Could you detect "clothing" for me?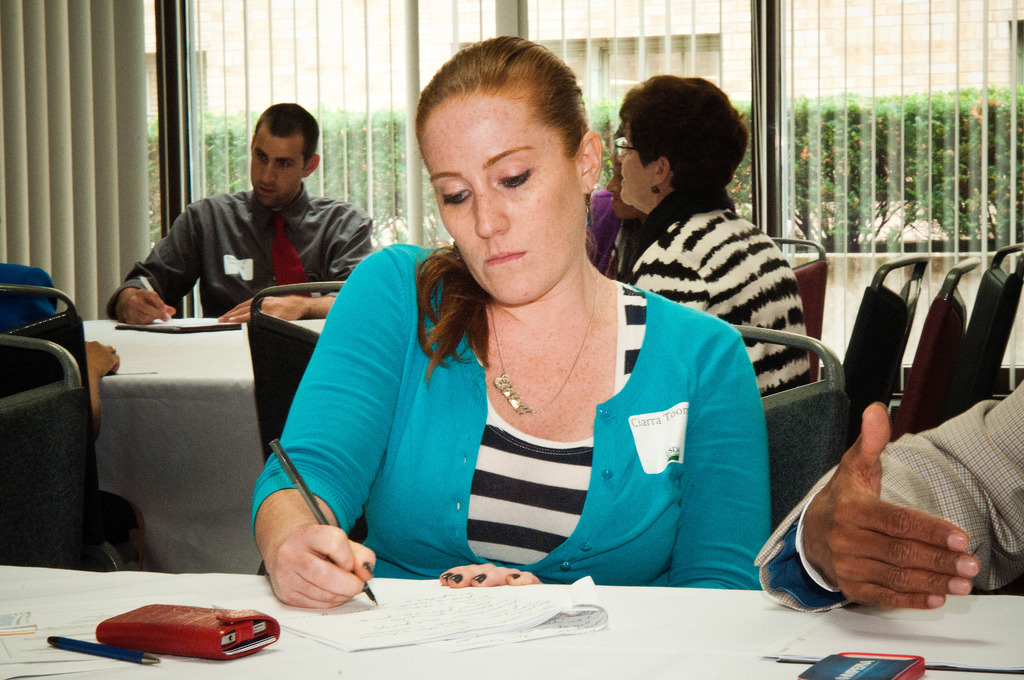
Detection result: bbox=[624, 177, 806, 397].
